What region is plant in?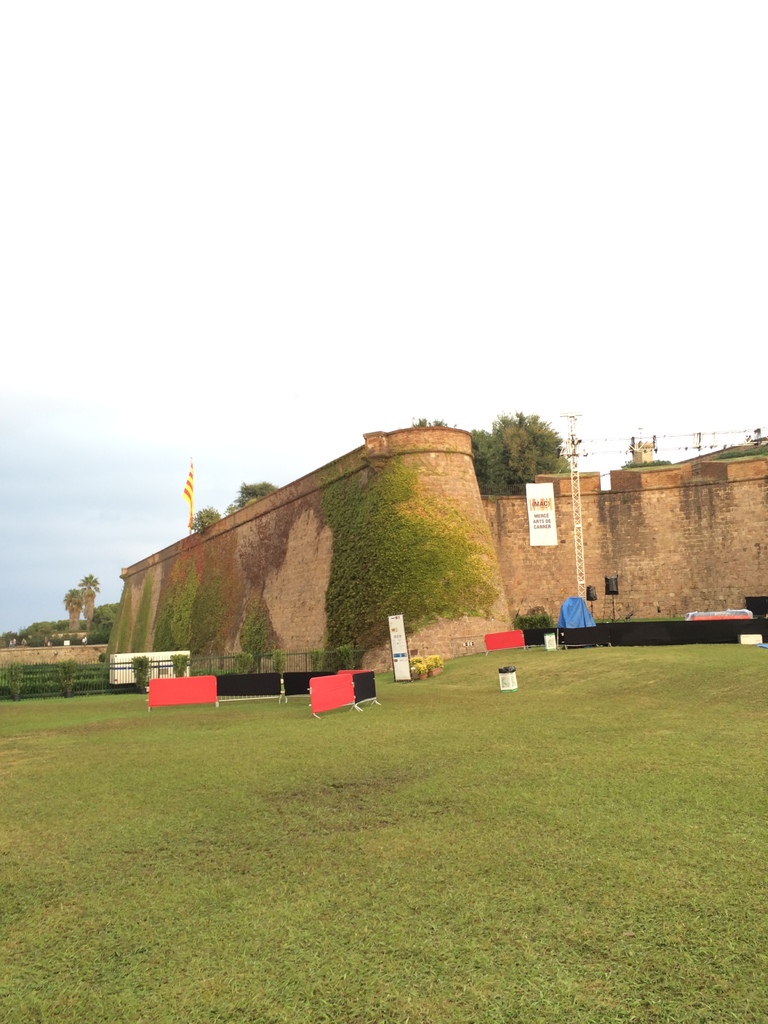
131:654:150:694.
